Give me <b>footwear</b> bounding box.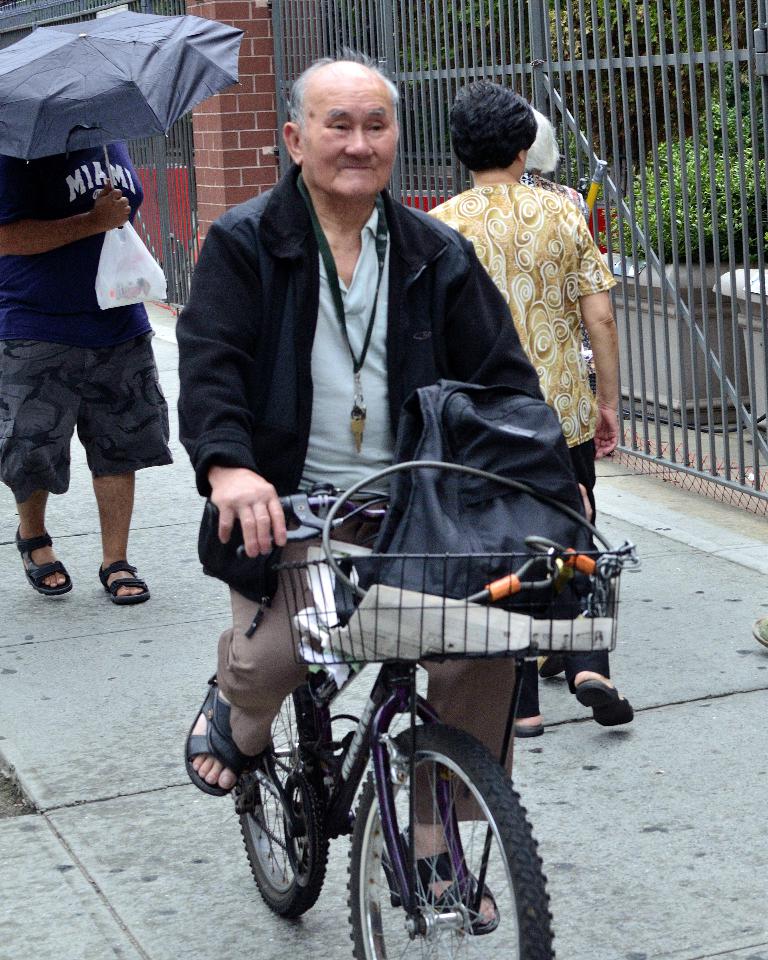
l=97, t=553, r=155, b=605.
